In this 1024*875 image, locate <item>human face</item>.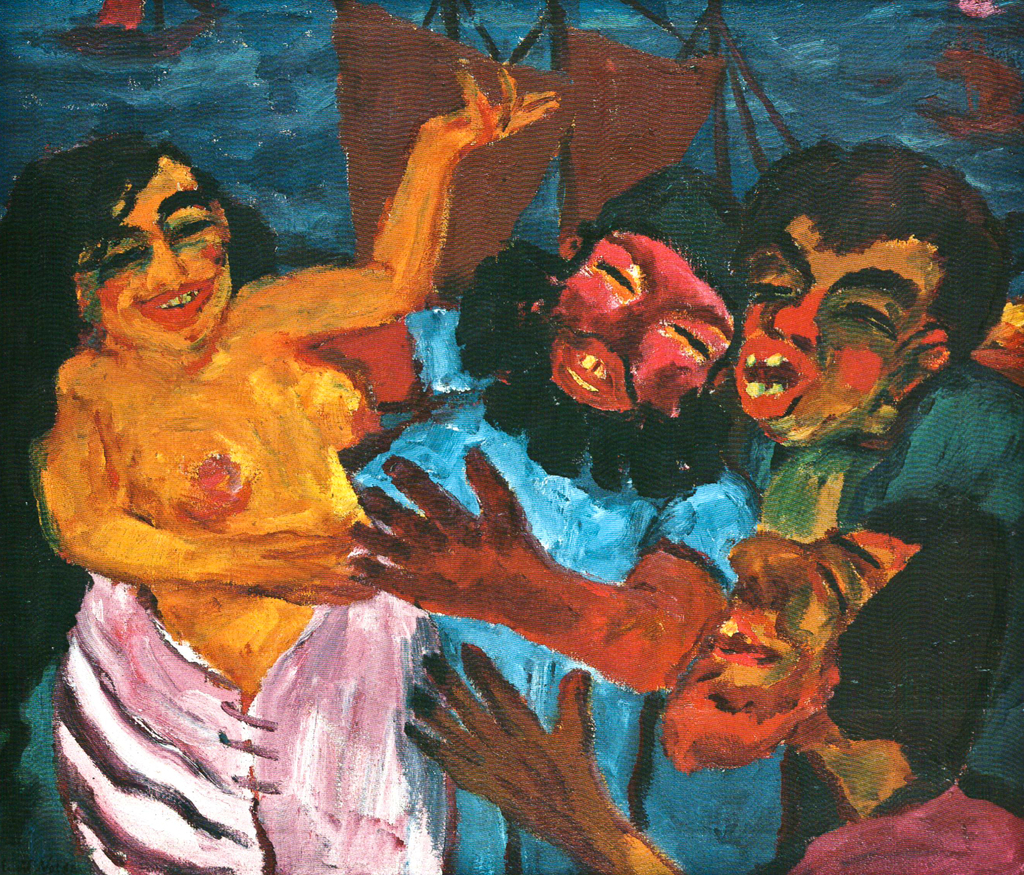
Bounding box: (664, 526, 915, 774).
